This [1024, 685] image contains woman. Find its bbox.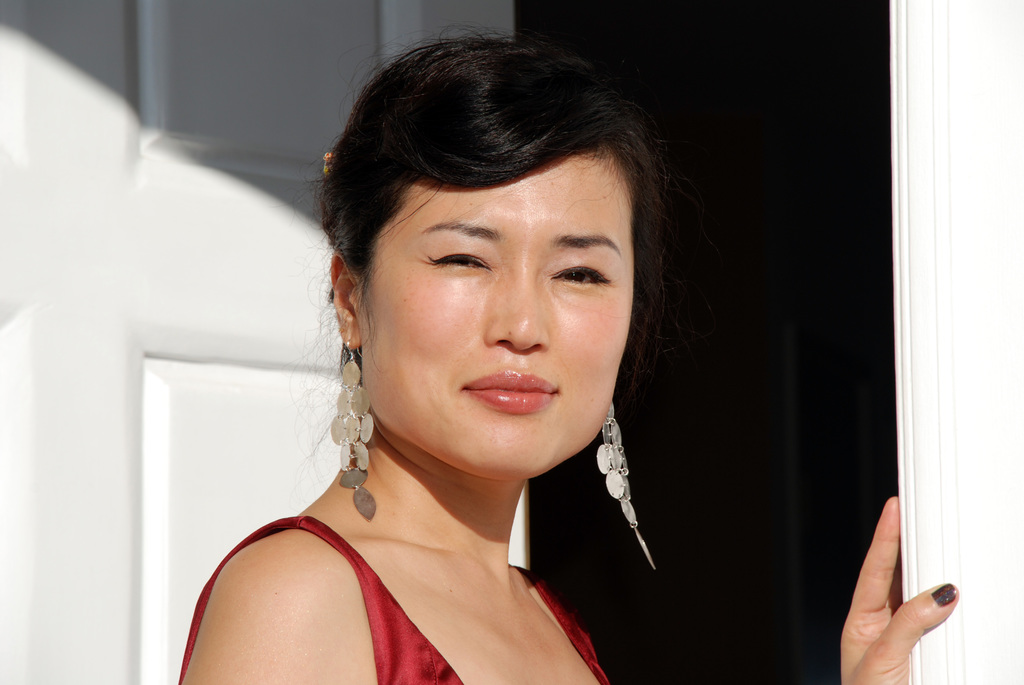
rect(176, 20, 957, 684).
